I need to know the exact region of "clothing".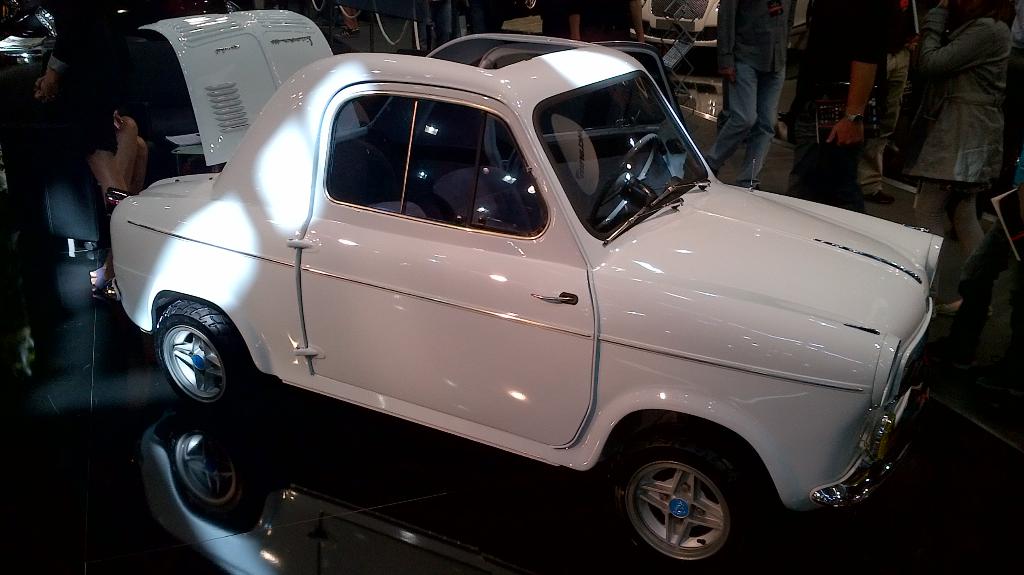
Region: crop(786, 0, 890, 213).
